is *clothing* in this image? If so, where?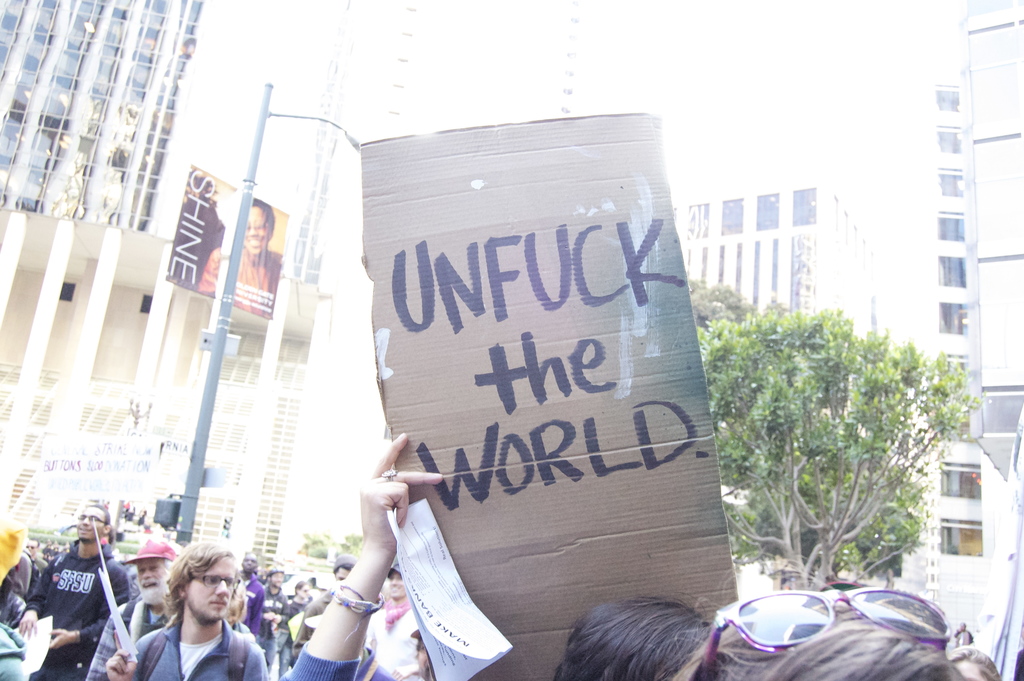
Yes, at pyautogui.locateOnScreen(247, 586, 293, 666).
